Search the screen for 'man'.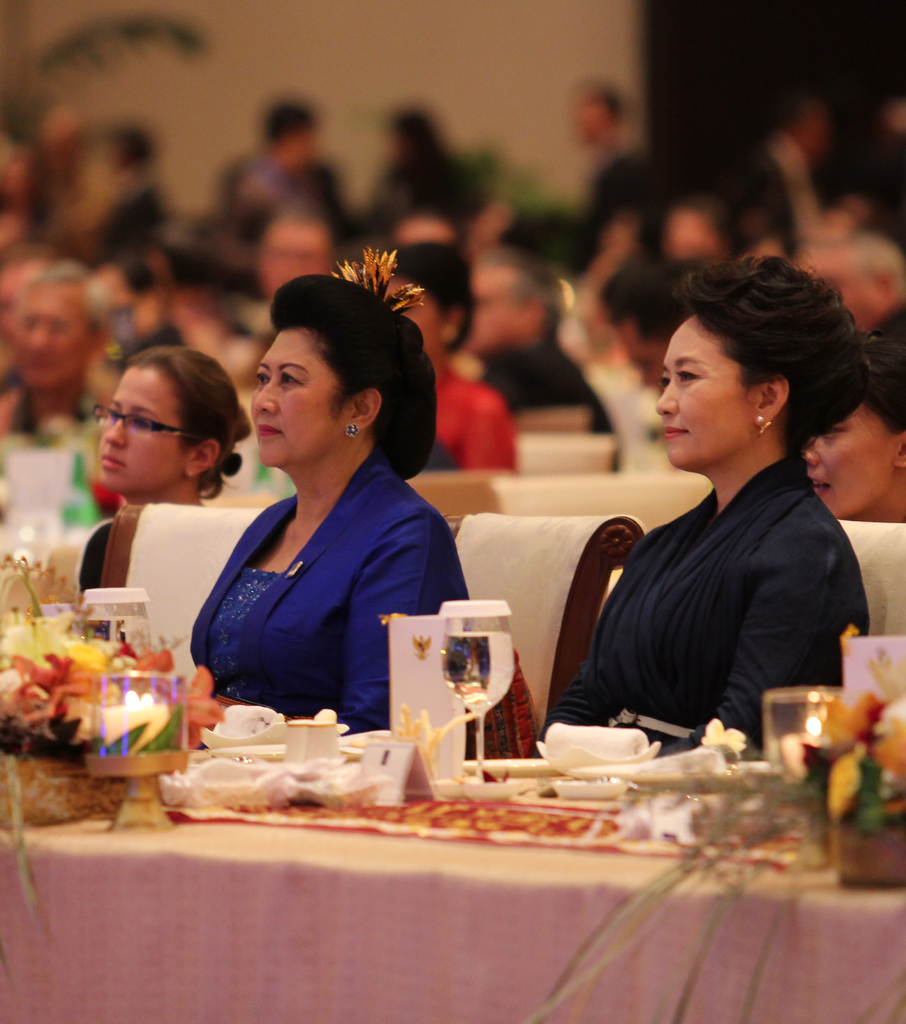
Found at 802 232 905 371.
